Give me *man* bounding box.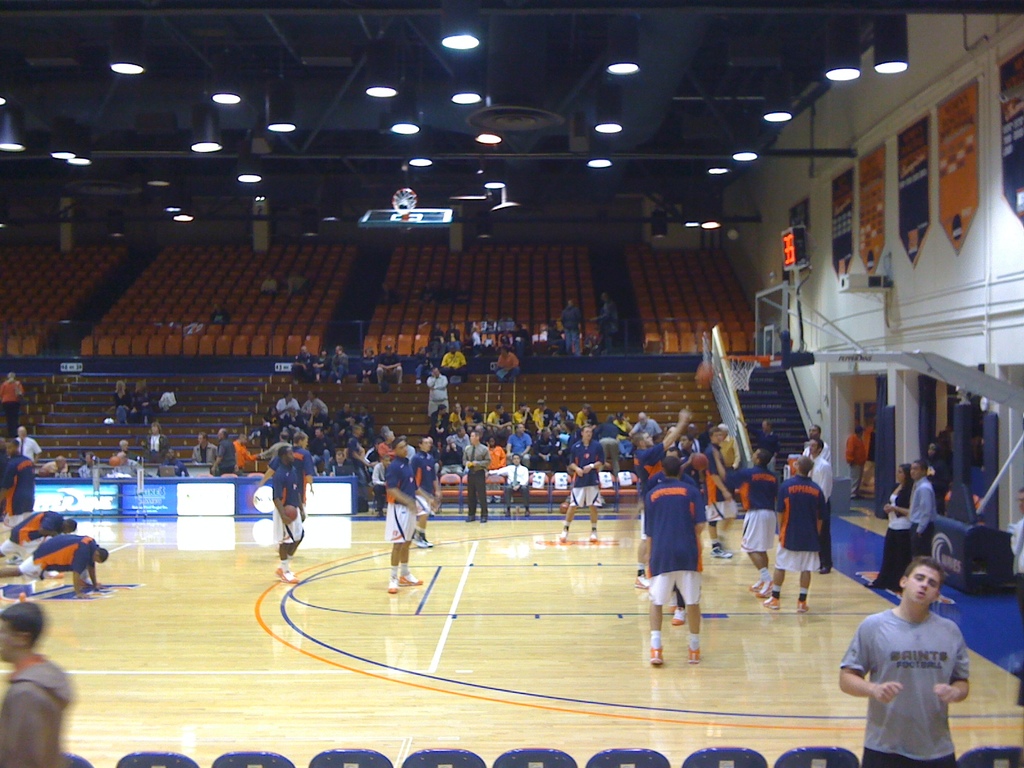
bbox=(409, 437, 438, 547).
